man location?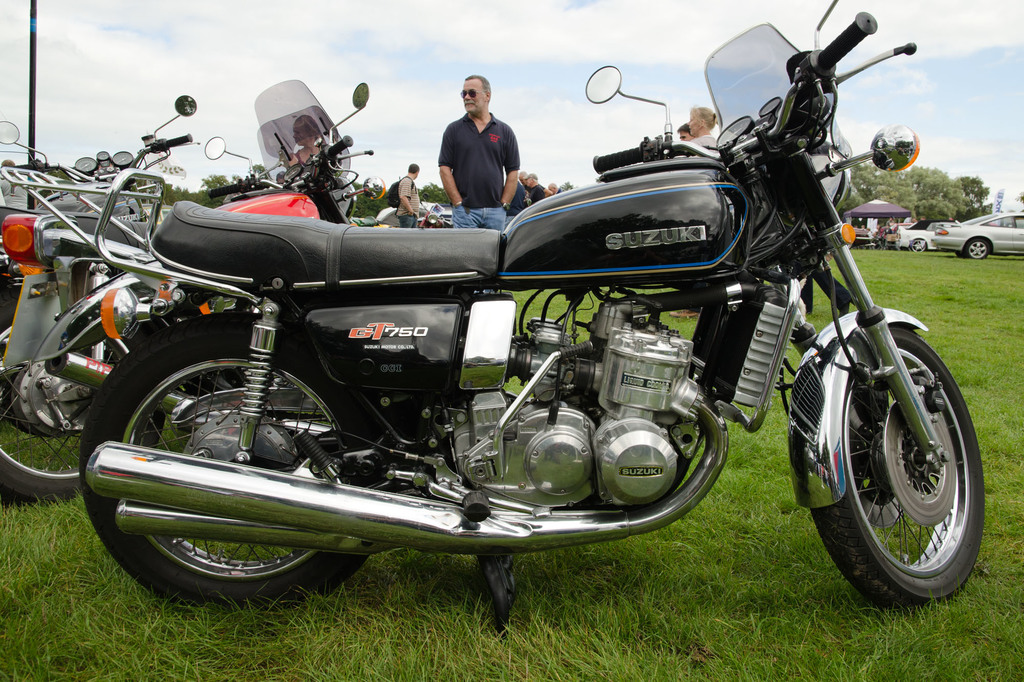
439/87/530/202
